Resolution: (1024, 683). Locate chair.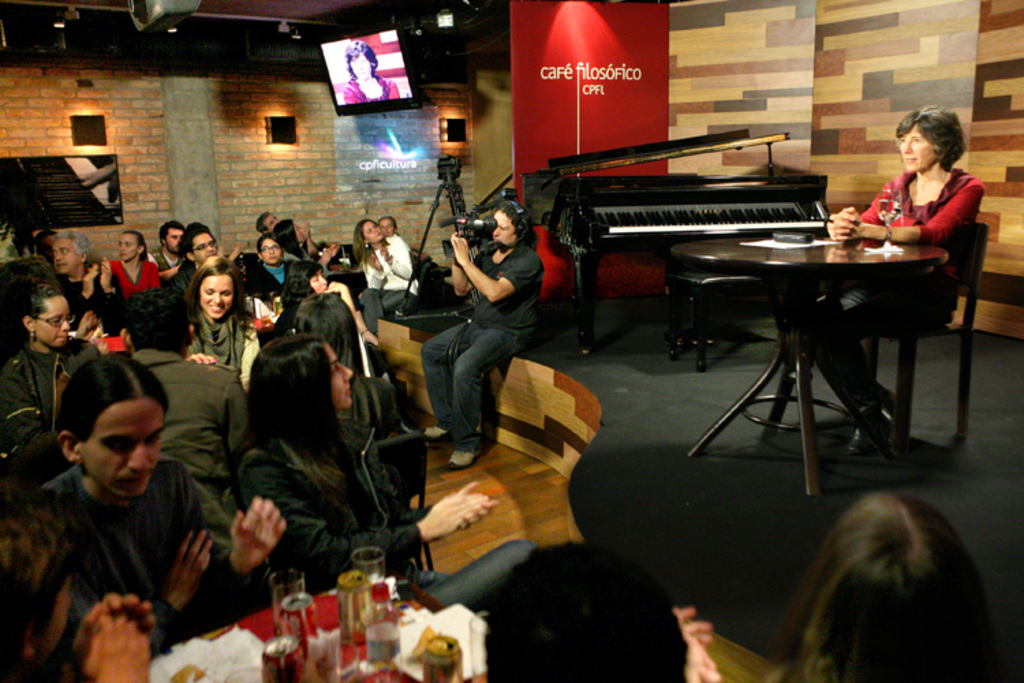
box=[319, 239, 358, 270].
